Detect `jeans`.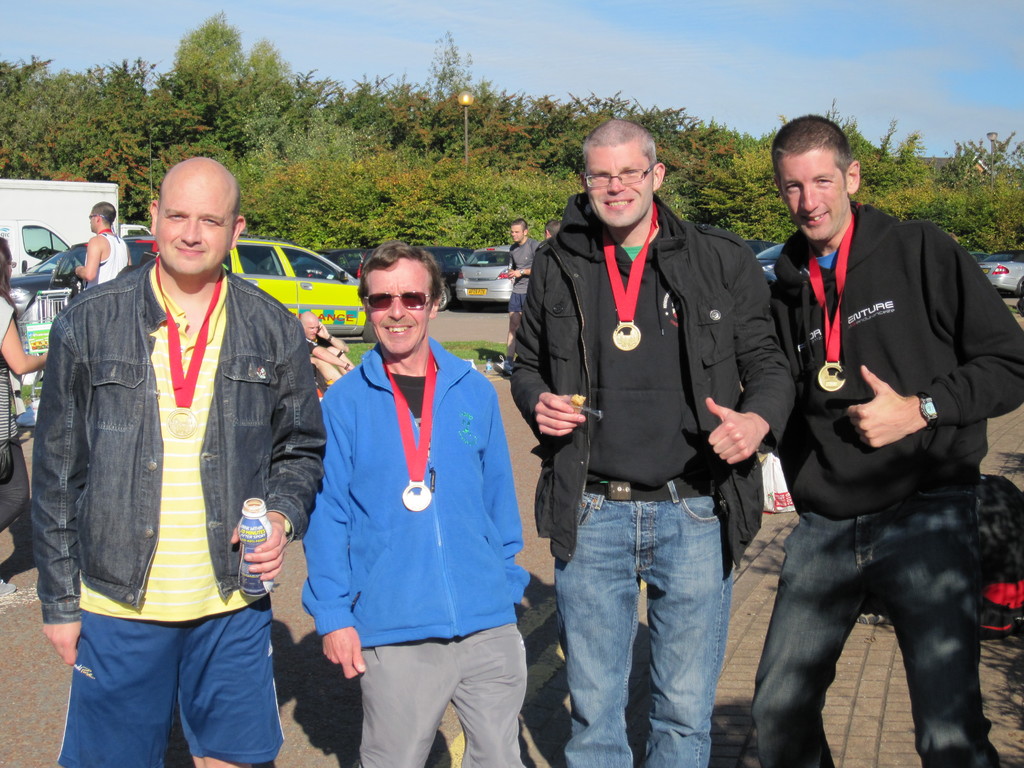
Detected at <region>750, 490, 1001, 767</region>.
